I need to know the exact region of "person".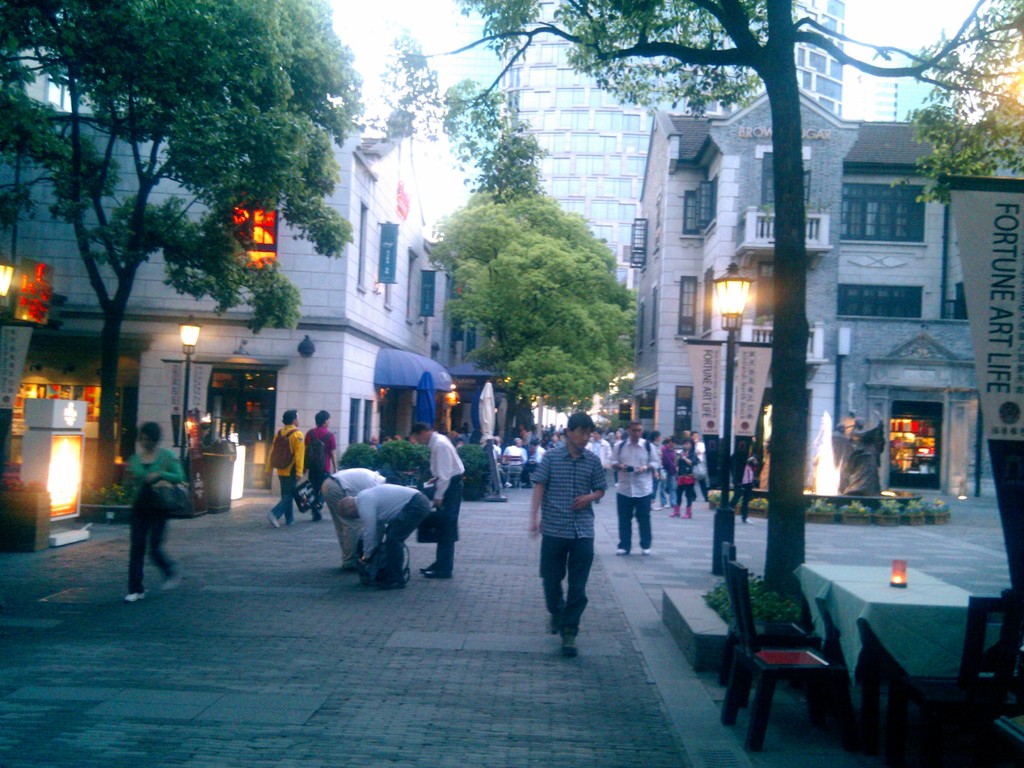
Region: 682,427,693,442.
